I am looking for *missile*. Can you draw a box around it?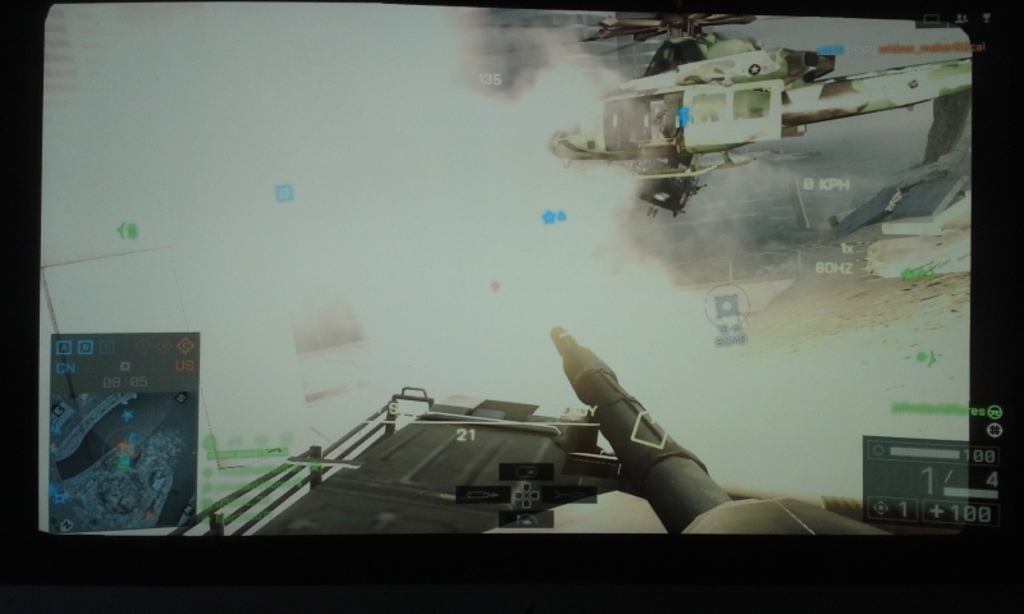
Sure, the bounding box is [left=549, top=319, right=740, bottom=542].
